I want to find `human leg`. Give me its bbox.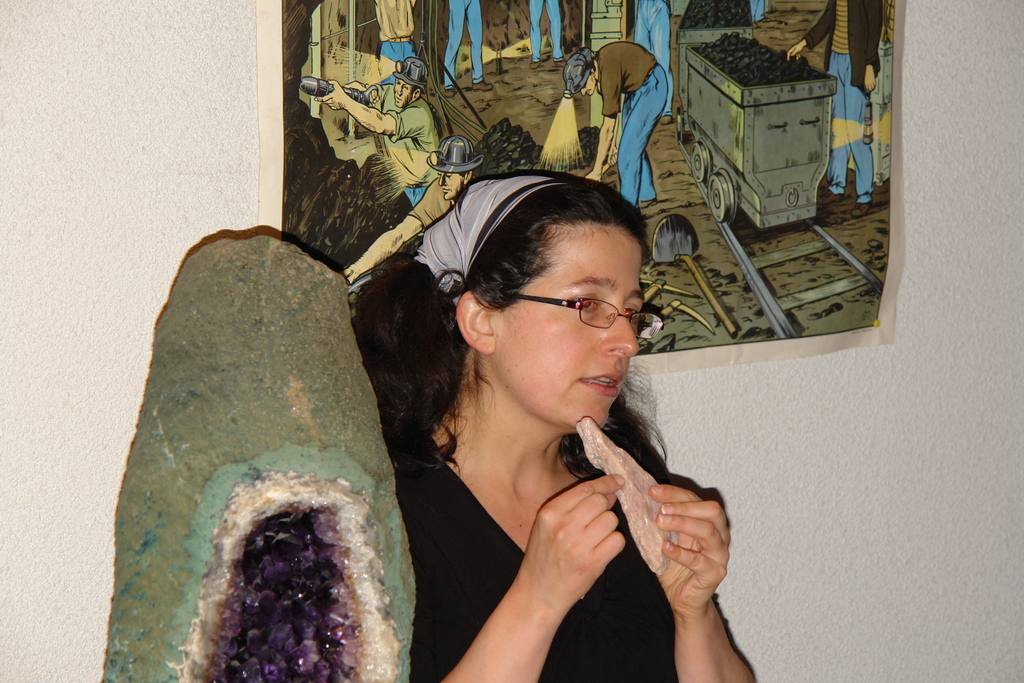
[844,72,873,210].
